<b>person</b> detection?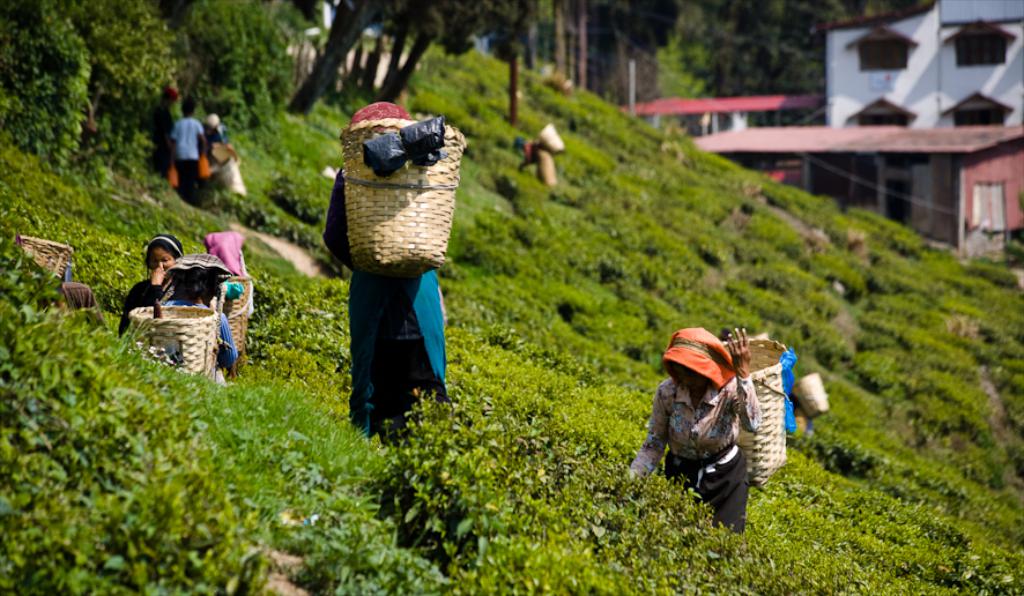
<bbox>110, 233, 183, 341</bbox>
